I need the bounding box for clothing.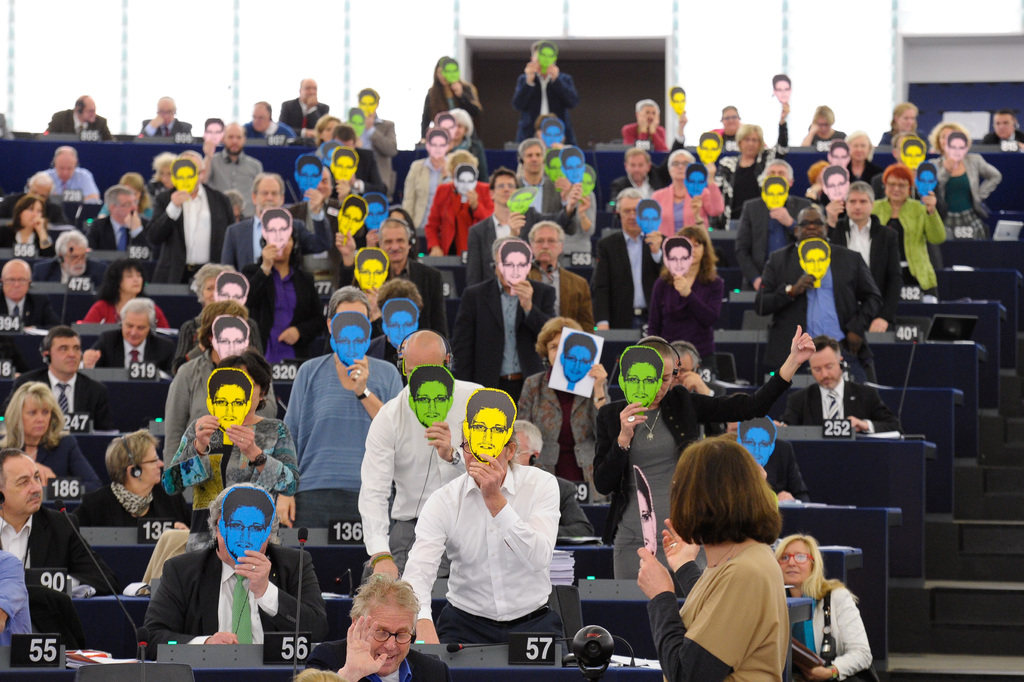
Here it is: (x1=532, y1=260, x2=601, y2=337).
